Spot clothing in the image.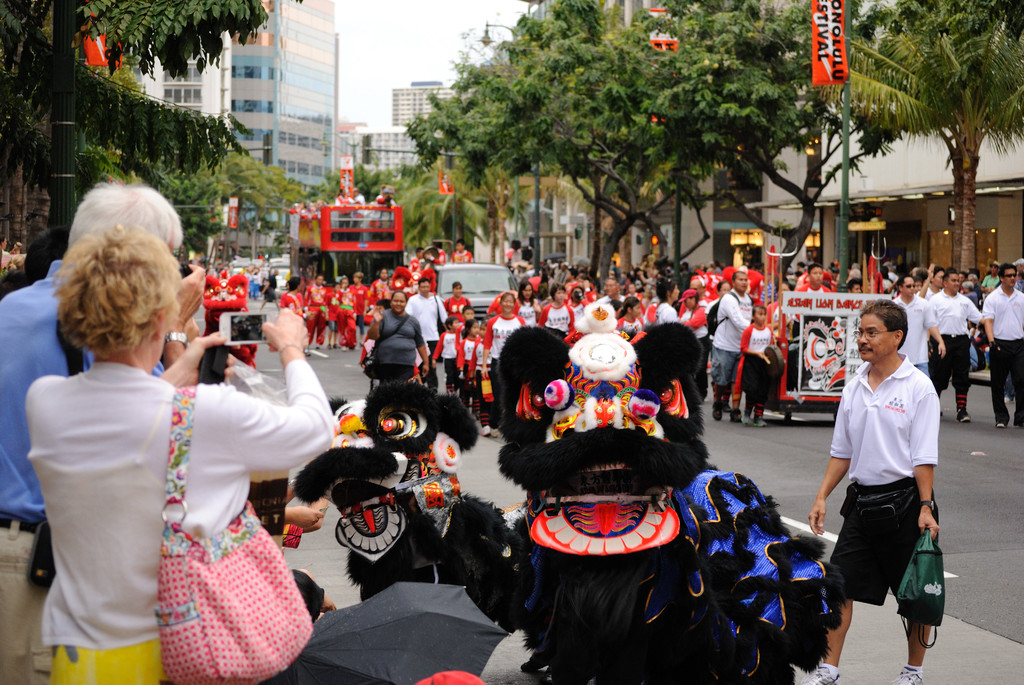
clothing found at bbox=(0, 247, 28, 272).
